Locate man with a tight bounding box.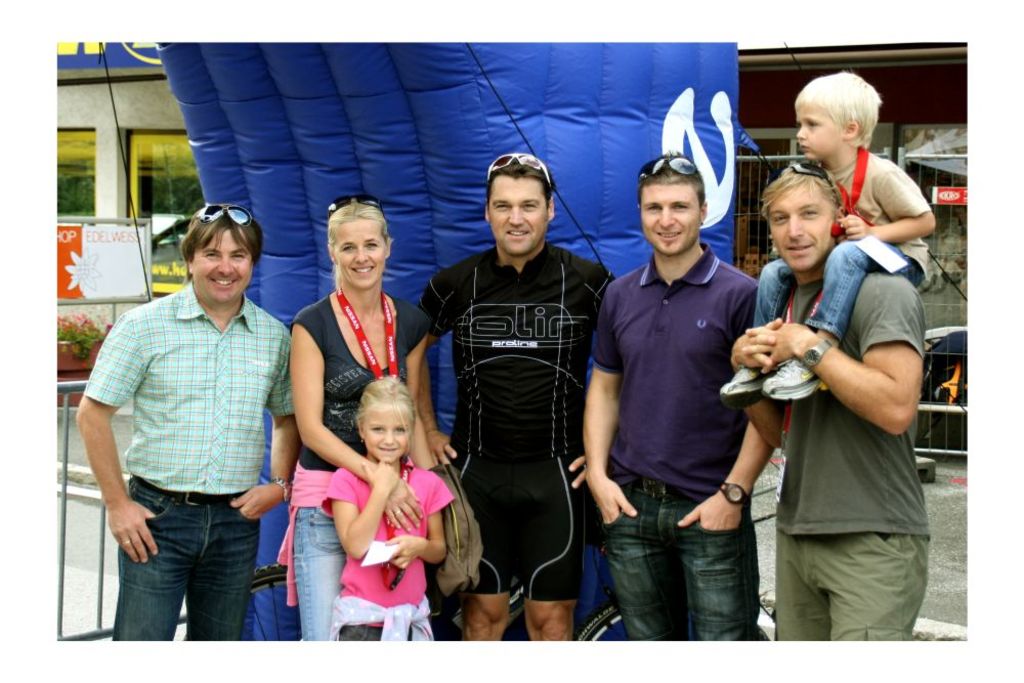
585, 152, 781, 639.
